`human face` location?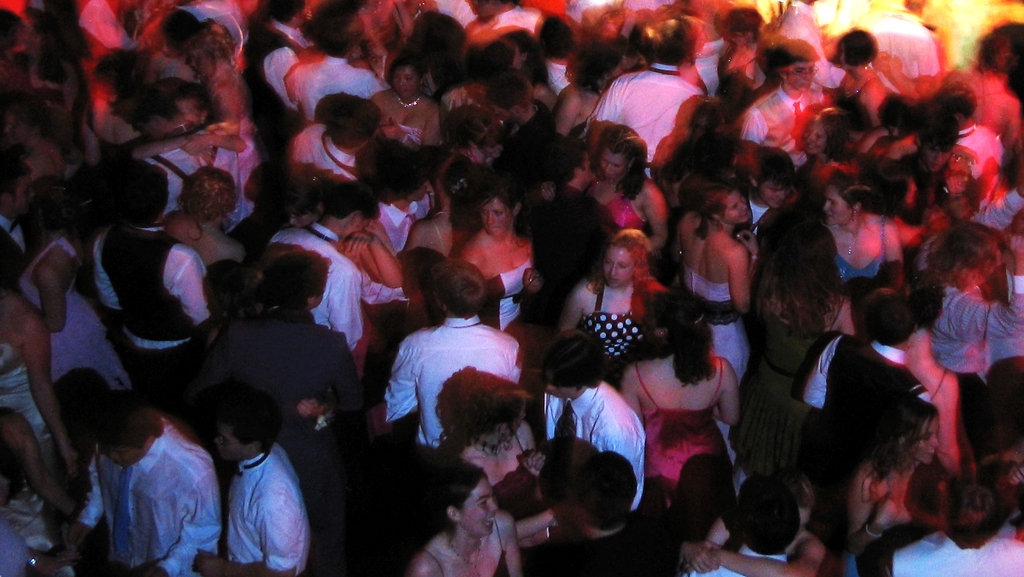
<region>821, 188, 845, 223</region>
